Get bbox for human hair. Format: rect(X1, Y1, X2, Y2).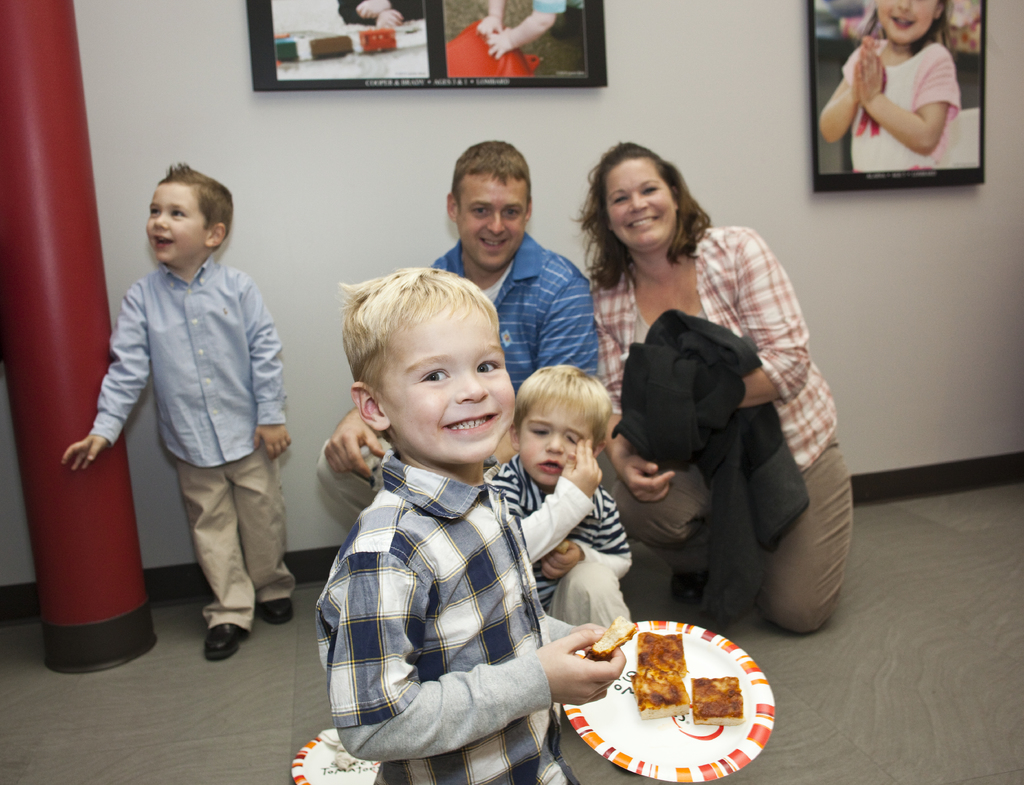
rect(152, 160, 232, 239).
